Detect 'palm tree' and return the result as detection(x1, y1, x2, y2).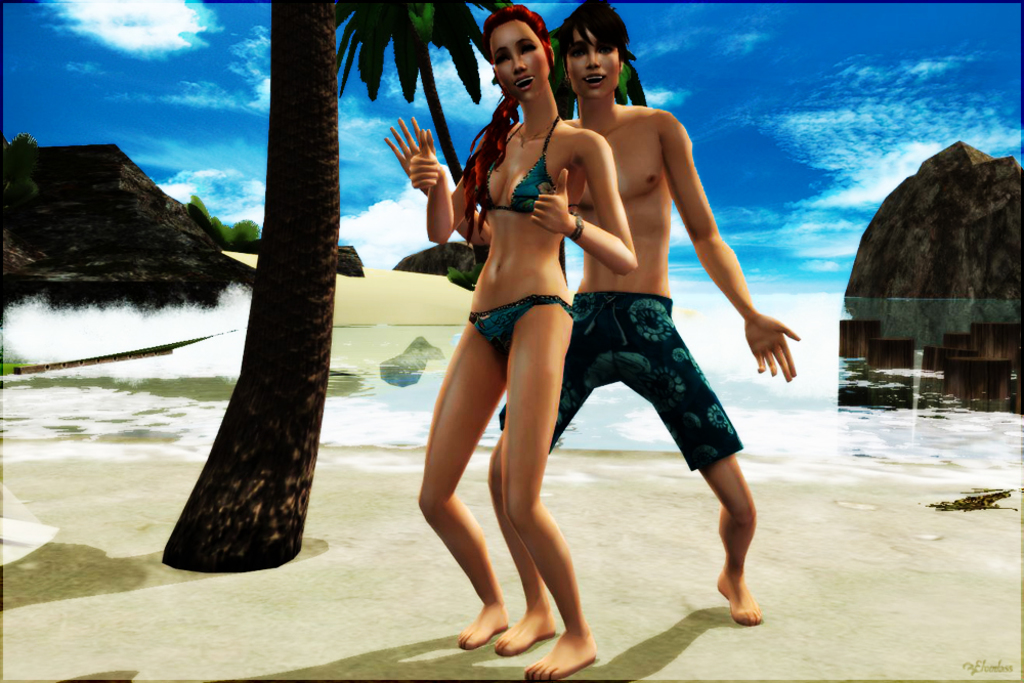
detection(161, 0, 646, 566).
